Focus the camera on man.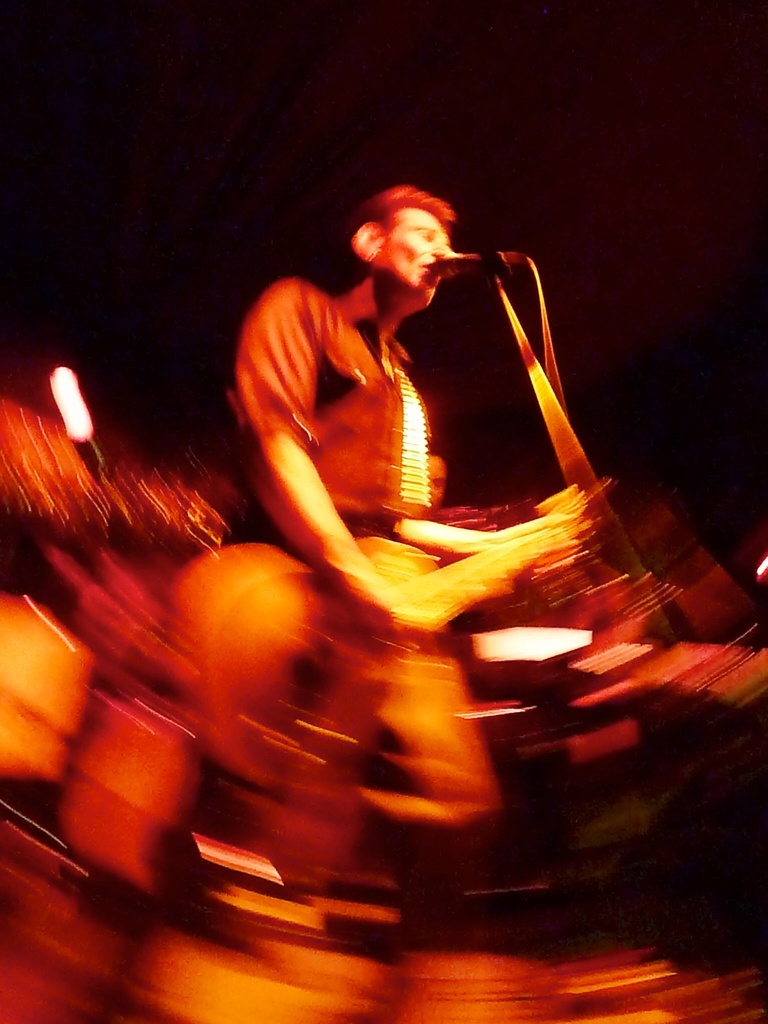
Focus region: [166,163,684,977].
